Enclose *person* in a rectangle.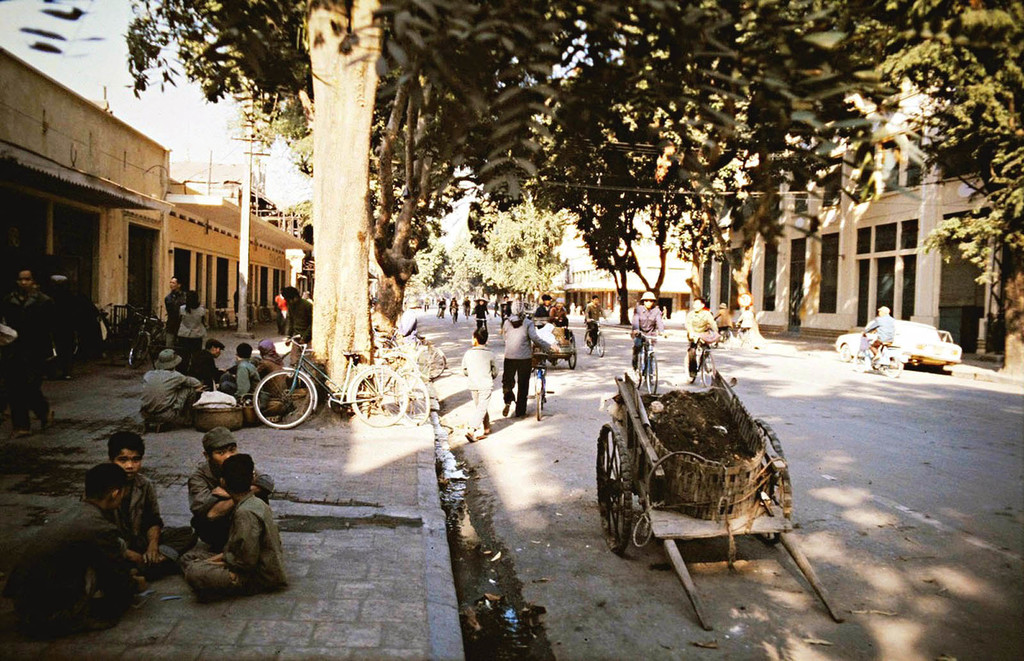
left=630, top=291, right=665, bottom=383.
